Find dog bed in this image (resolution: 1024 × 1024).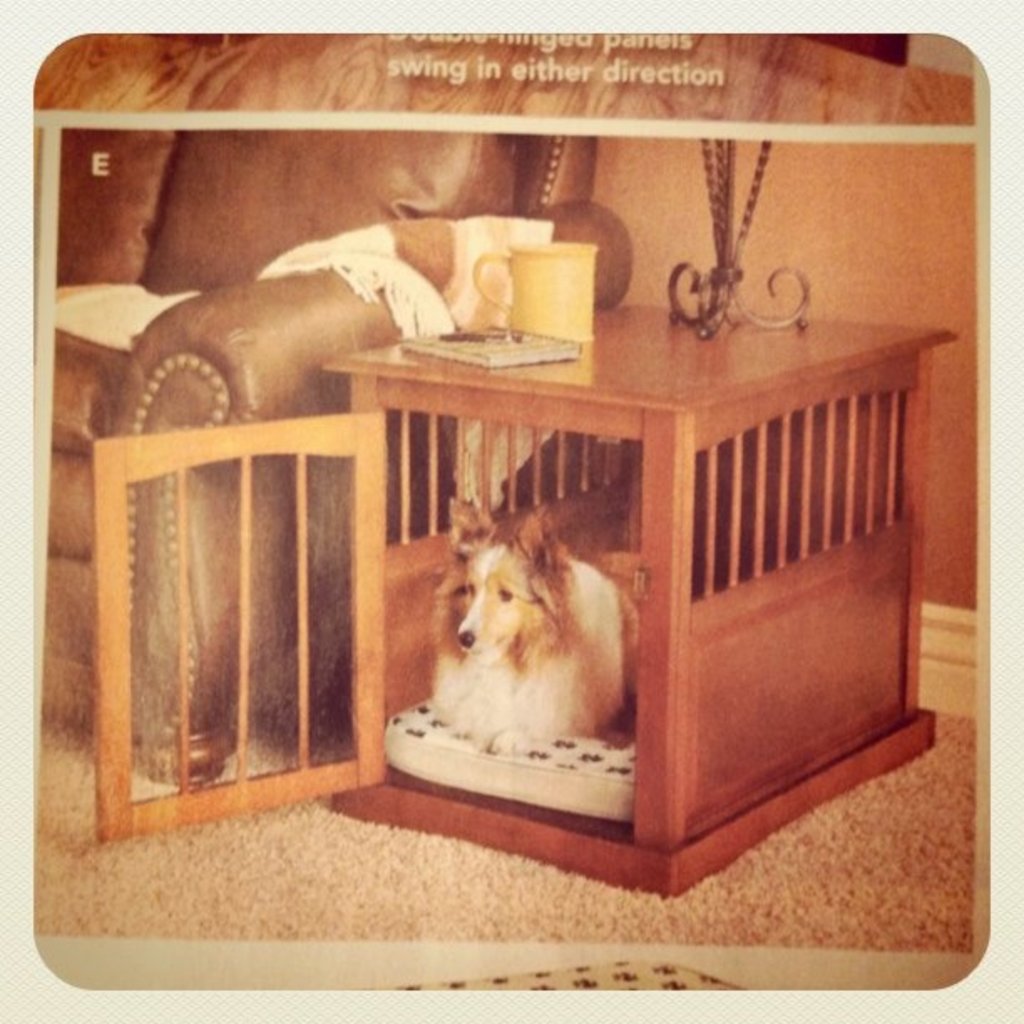
x1=381 y1=698 x2=637 y2=823.
